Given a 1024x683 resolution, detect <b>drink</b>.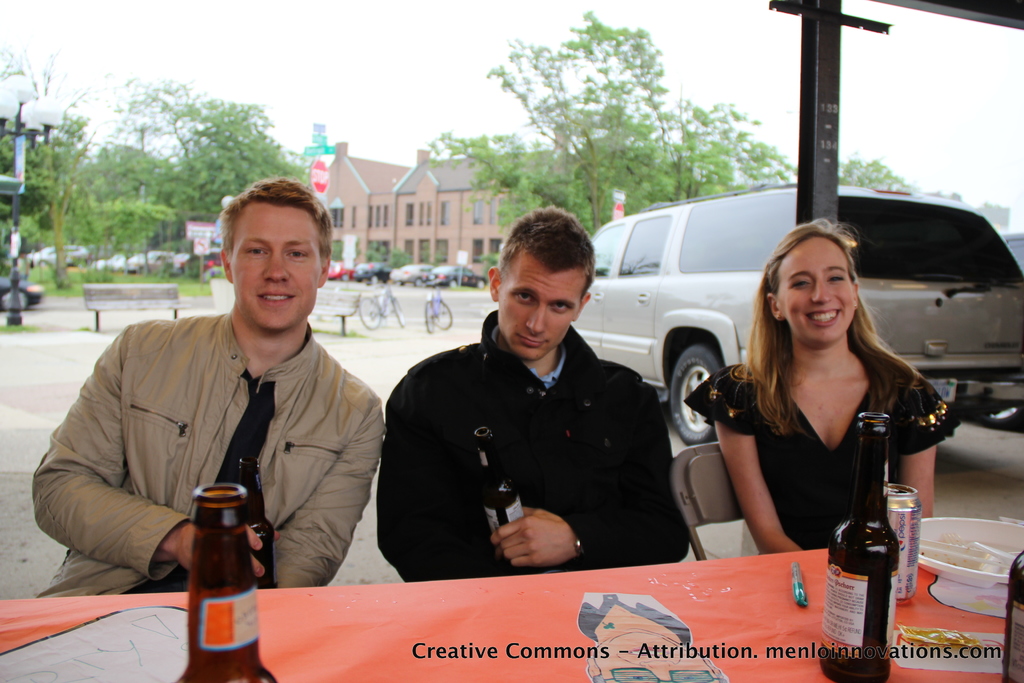
region(1004, 550, 1023, 682).
